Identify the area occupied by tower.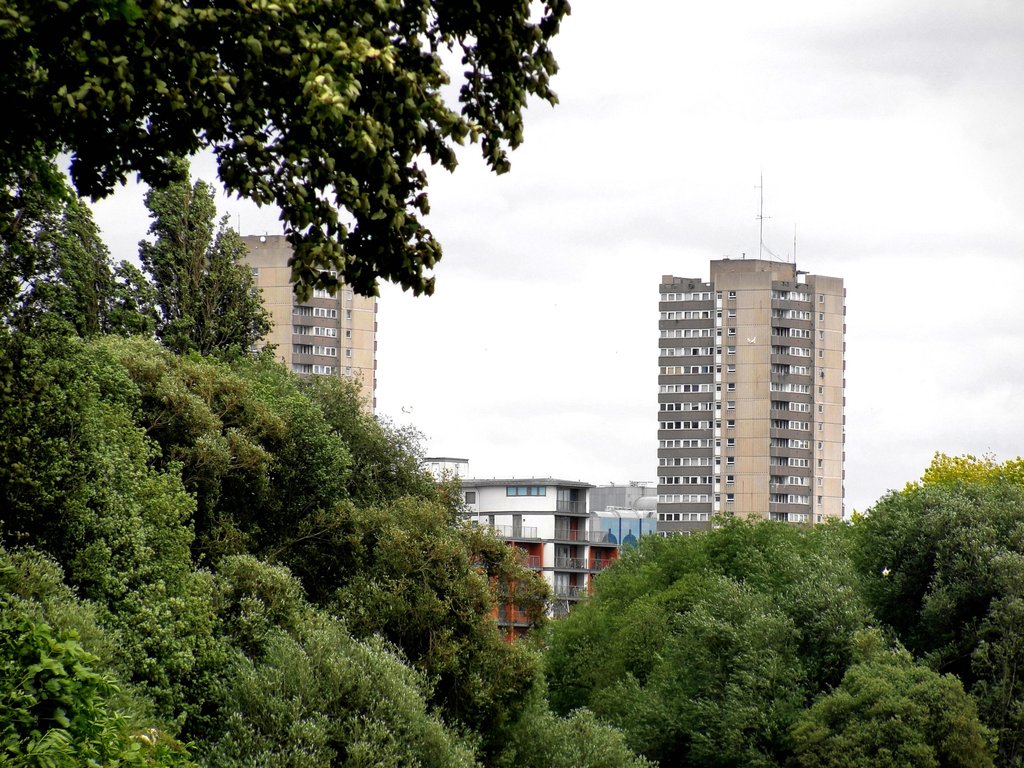
Area: <region>226, 228, 375, 417</region>.
